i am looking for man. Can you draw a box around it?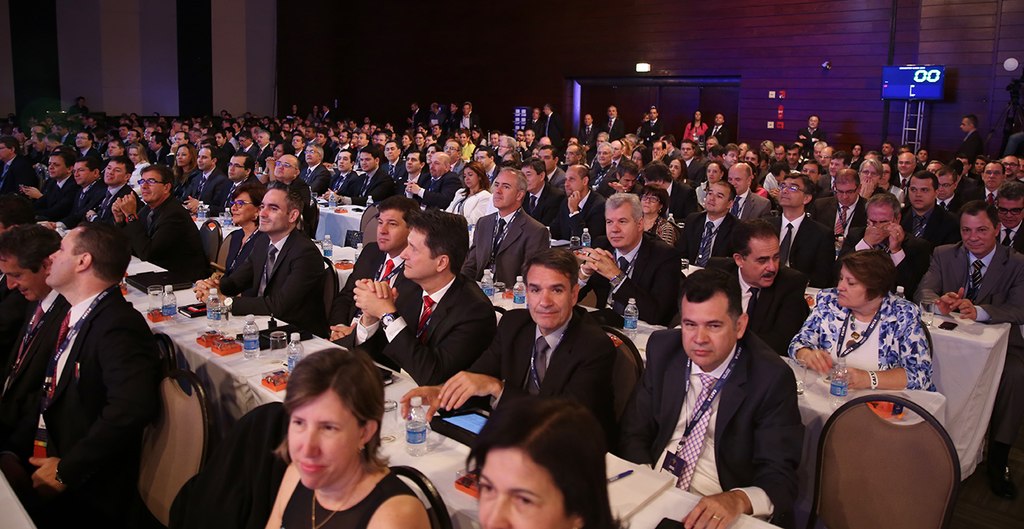
Sure, the bounding box is (x1=0, y1=136, x2=38, y2=224).
